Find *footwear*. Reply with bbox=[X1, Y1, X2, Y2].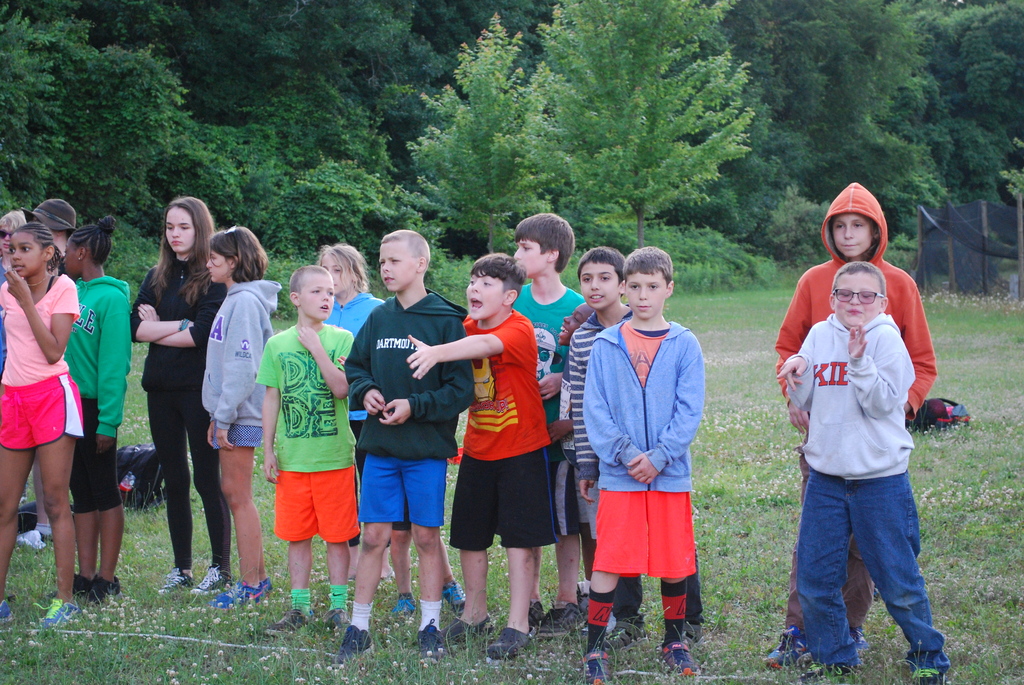
bbox=[765, 631, 813, 668].
